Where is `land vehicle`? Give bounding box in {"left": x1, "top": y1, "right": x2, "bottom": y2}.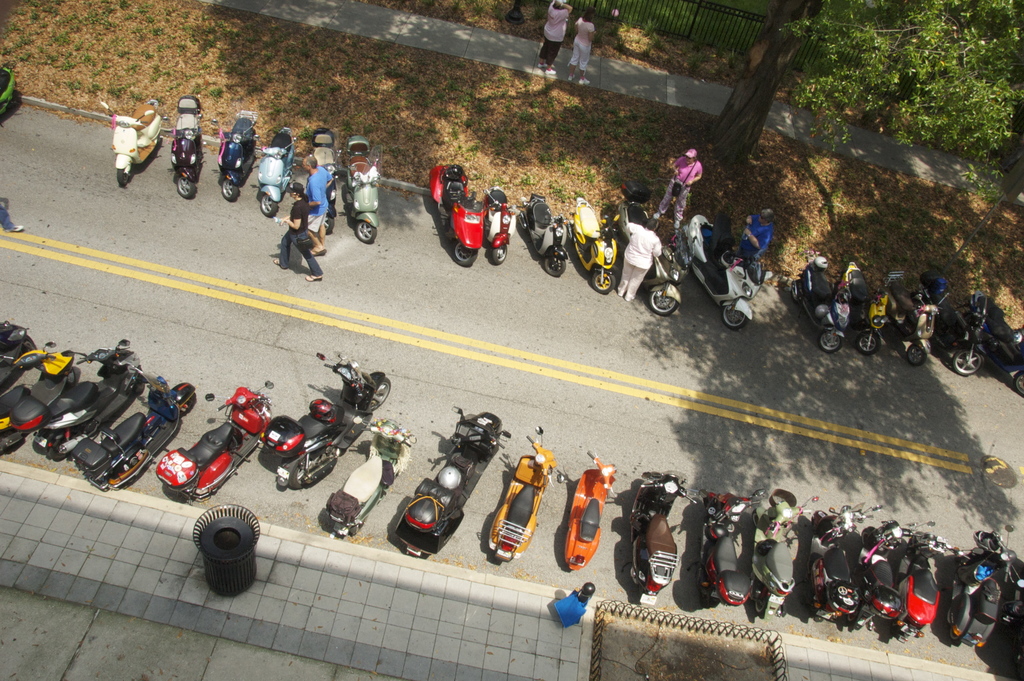
{"left": 481, "top": 183, "right": 518, "bottom": 265}.
